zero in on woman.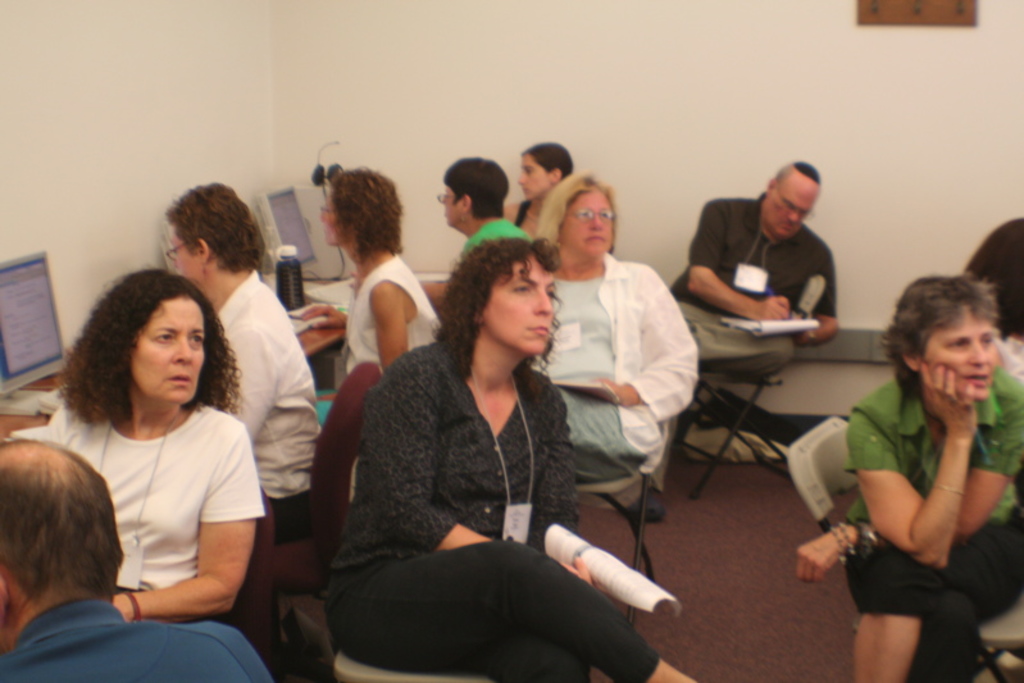
Zeroed in: left=424, top=158, right=536, bottom=249.
